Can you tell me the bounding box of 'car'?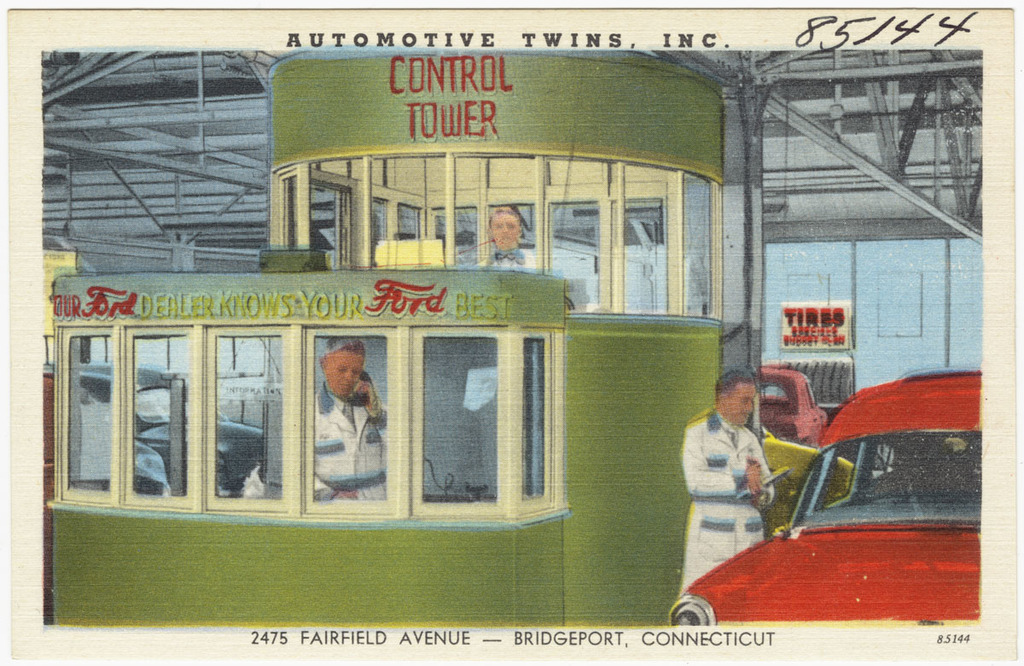
<region>44, 359, 269, 501</region>.
